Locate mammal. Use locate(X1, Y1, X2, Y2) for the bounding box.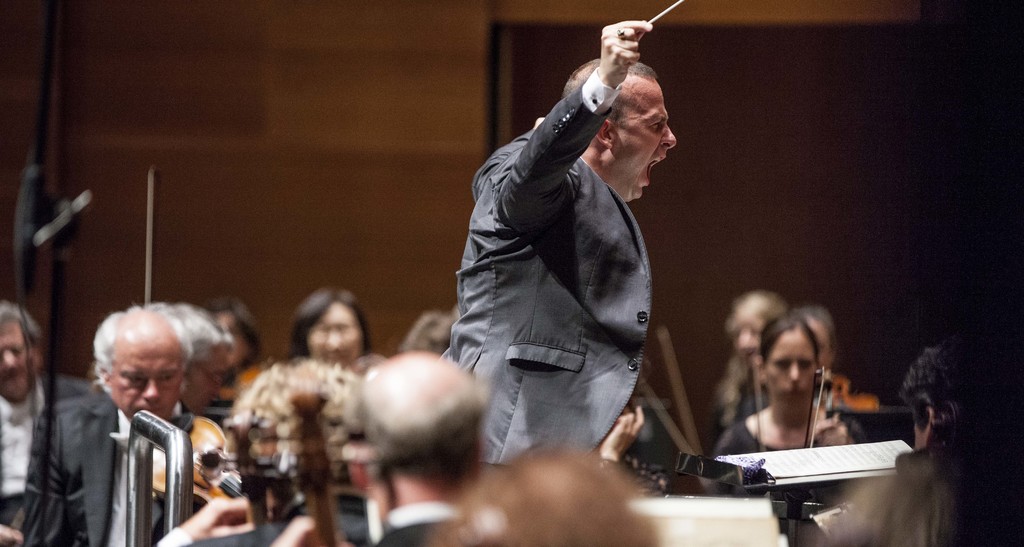
locate(291, 278, 365, 360).
